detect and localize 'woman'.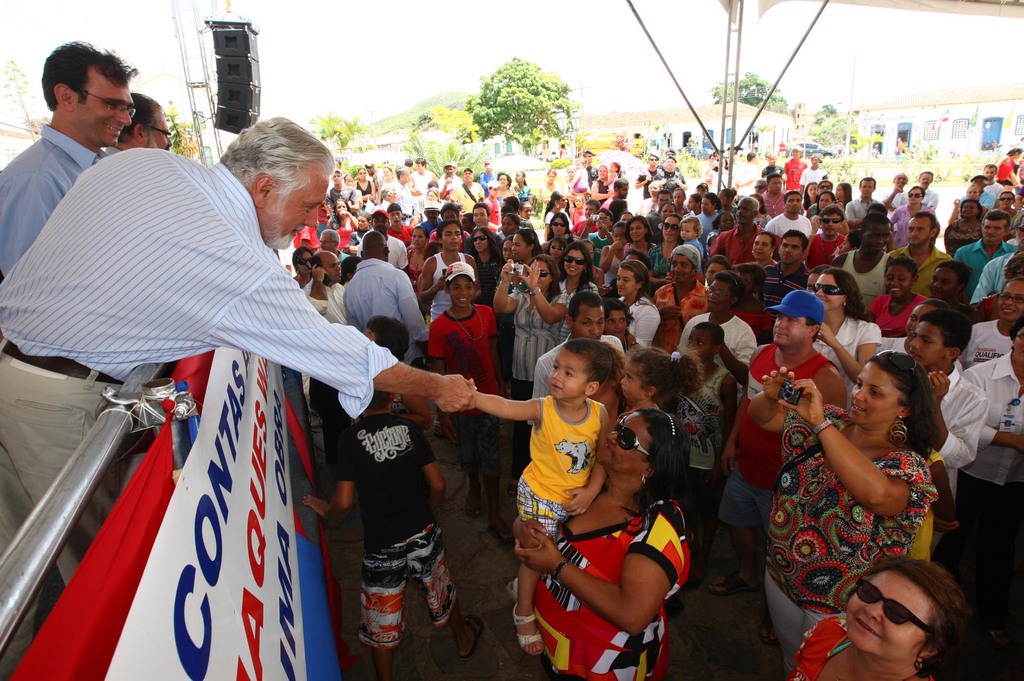
Localized at region(997, 147, 1022, 189).
